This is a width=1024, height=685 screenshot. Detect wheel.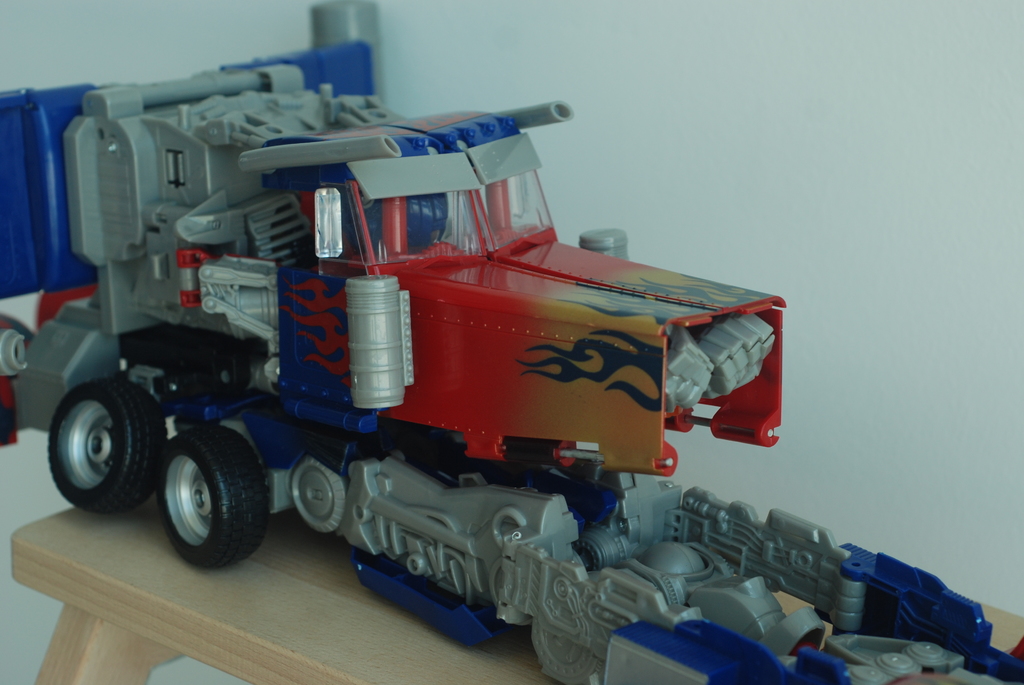
detection(43, 368, 184, 528).
